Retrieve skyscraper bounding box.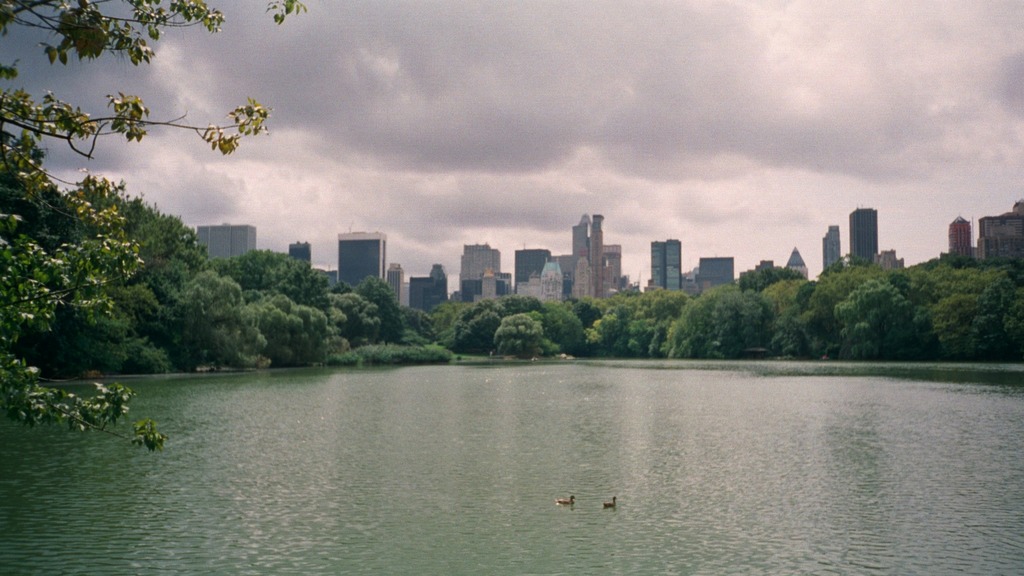
Bounding box: {"x1": 825, "y1": 221, "x2": 841, "y2": 272}.
